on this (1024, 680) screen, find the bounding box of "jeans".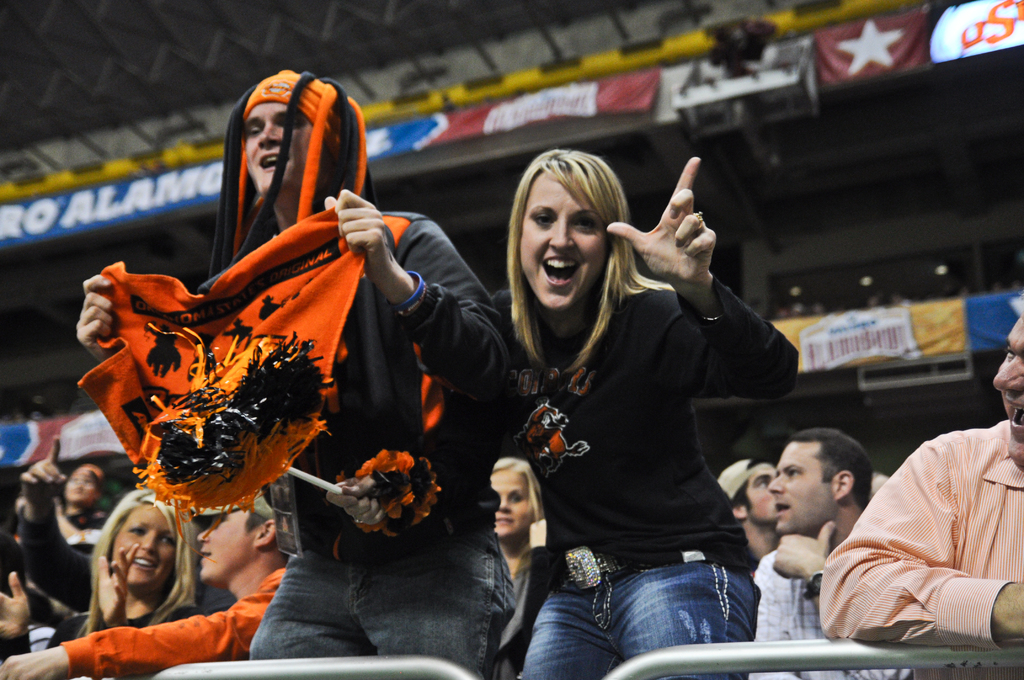
Bounding box: <region>246, 528, 497, 674</region>.
